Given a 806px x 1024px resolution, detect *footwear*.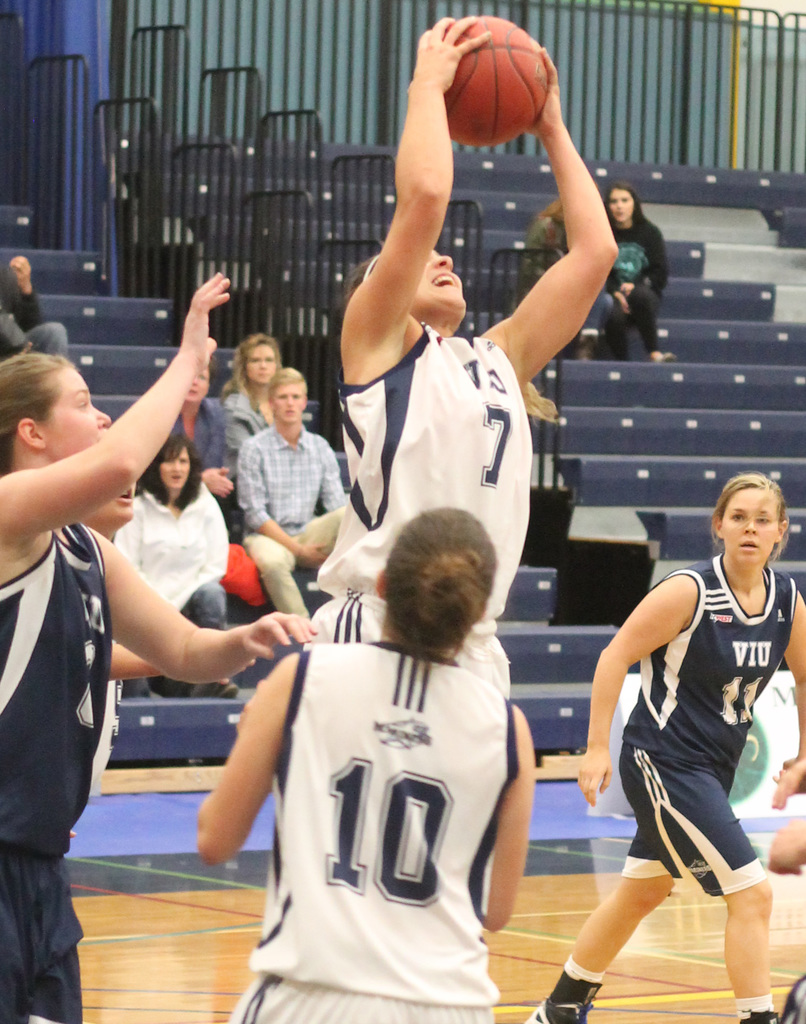
detection(738, 1005, 782, 1023).
